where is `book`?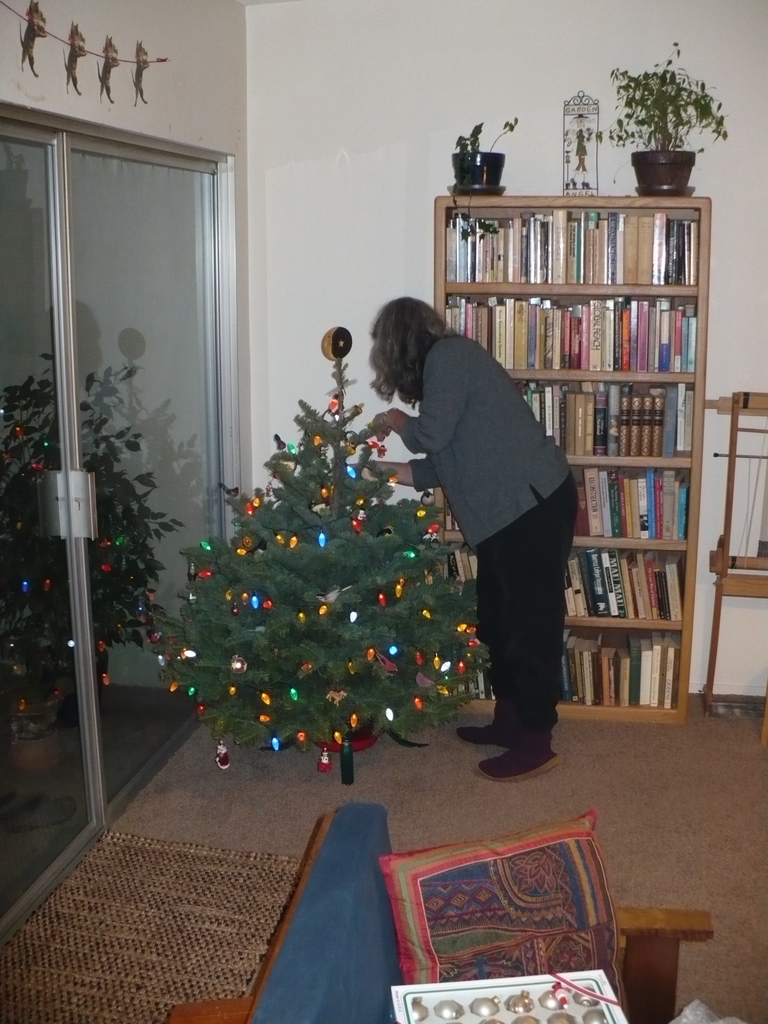
bbox=[582, 550, 610, 620].
